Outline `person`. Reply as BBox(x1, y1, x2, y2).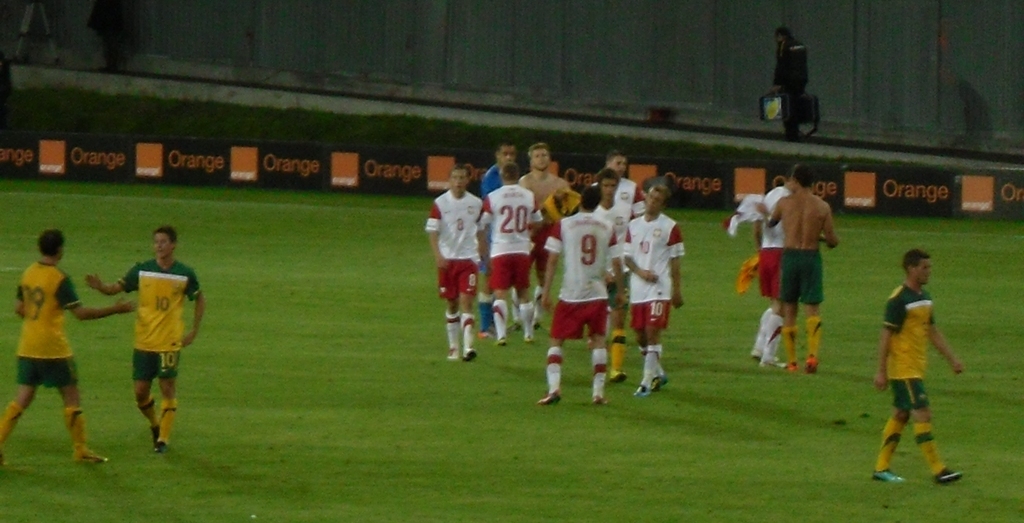
BBox(527, 190, 608, 406).
